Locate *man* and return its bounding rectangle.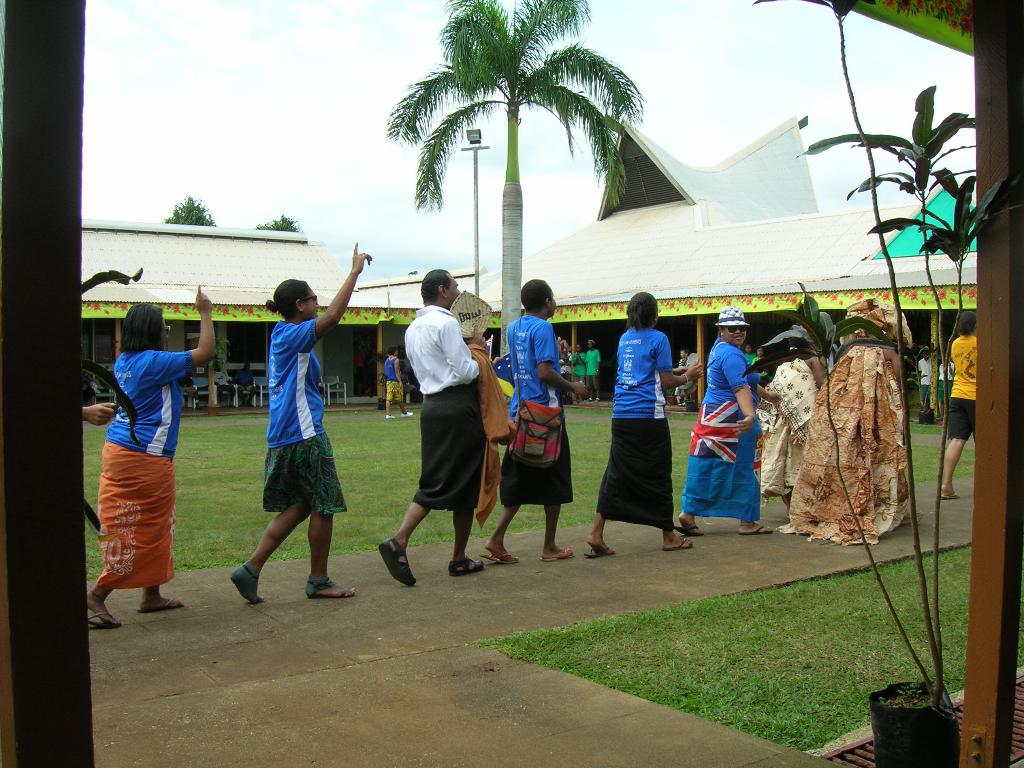
[left=935, top=355, right=951, bottom=418].
